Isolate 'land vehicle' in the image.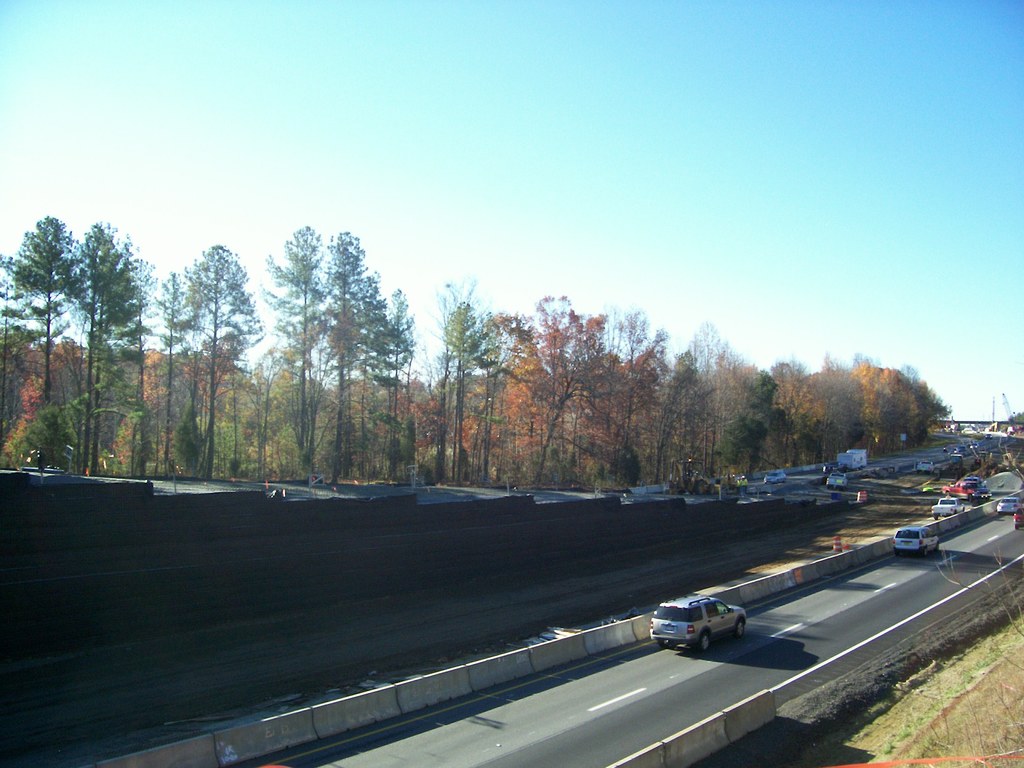
Isolated region: l=836, t=449, r=862, b=476.
